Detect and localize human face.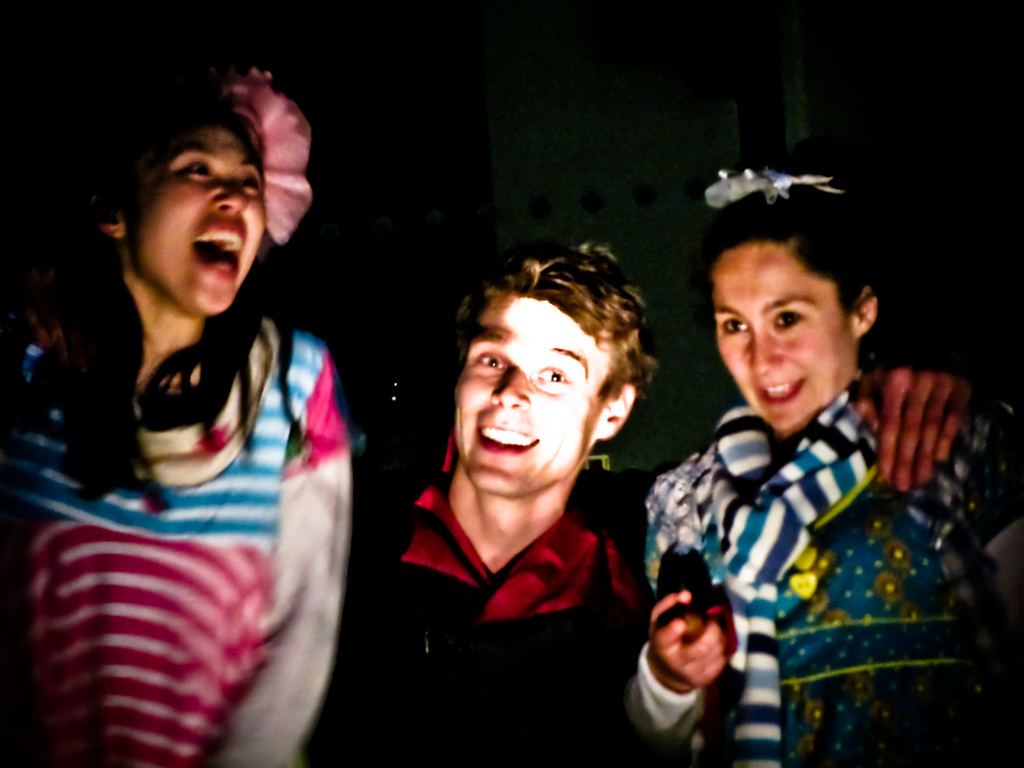
Localized at select_region(717, 249, 860, 430).
